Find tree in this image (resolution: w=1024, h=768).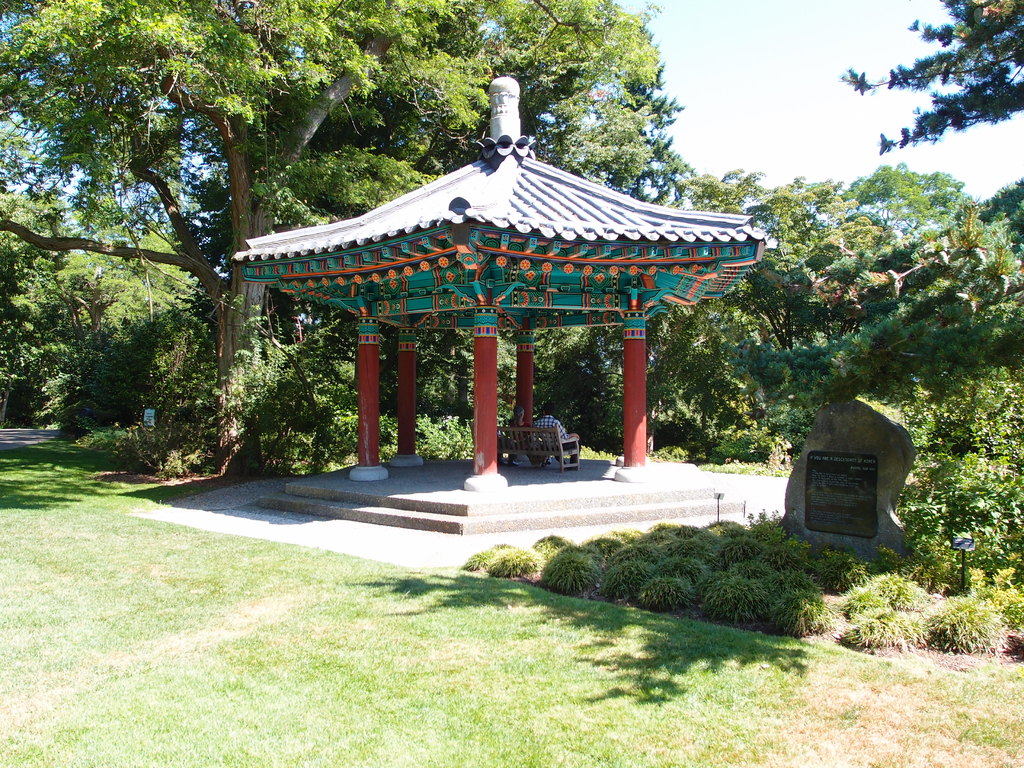
[x1=843, y1=292, x2=1023, y2=538].
